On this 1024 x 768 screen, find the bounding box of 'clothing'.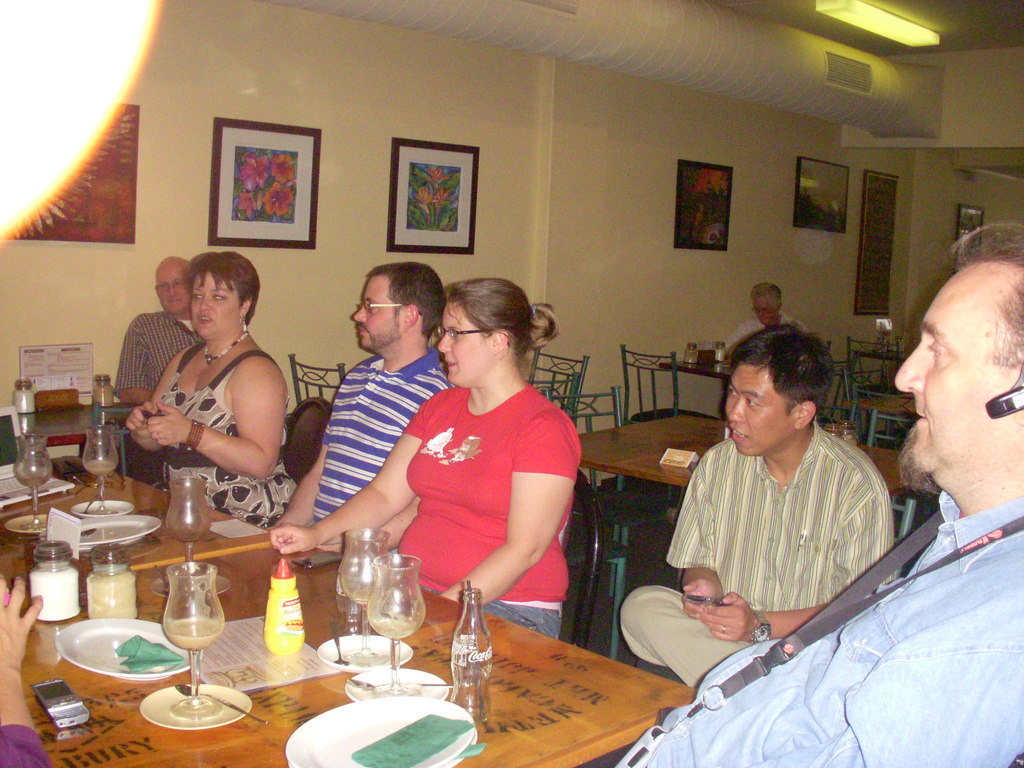
Bounding box: <bbox>152, 340, 295, 527</bbox>.
